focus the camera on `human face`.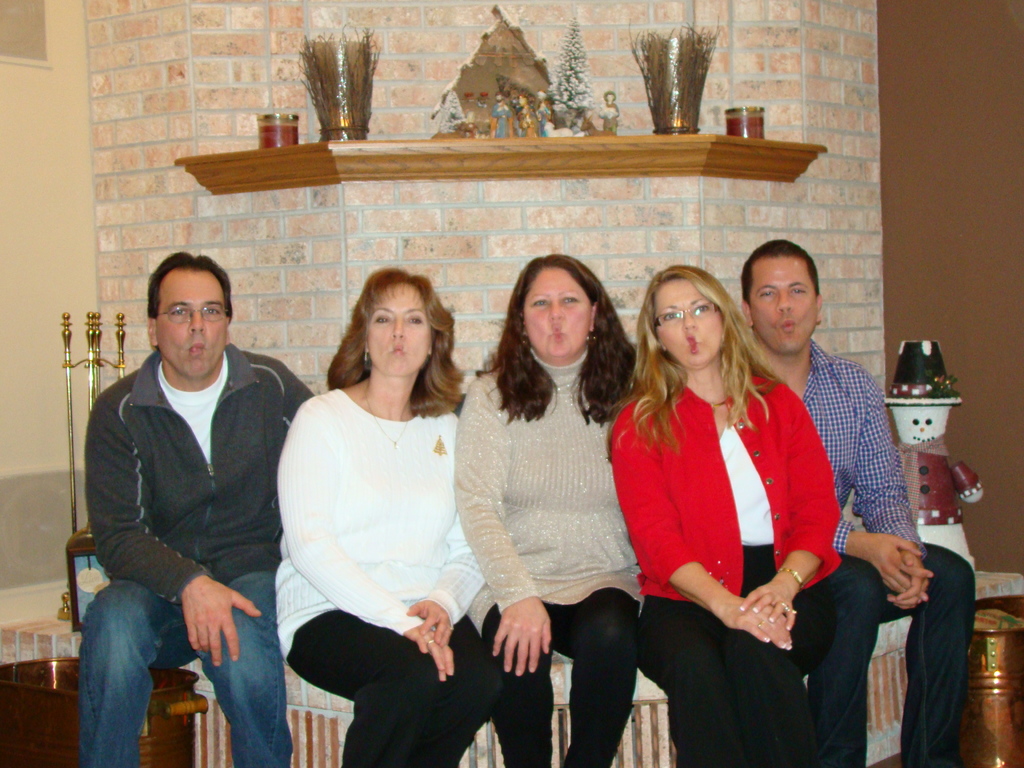
Focus region: box=[755, 253, 817, 353].
